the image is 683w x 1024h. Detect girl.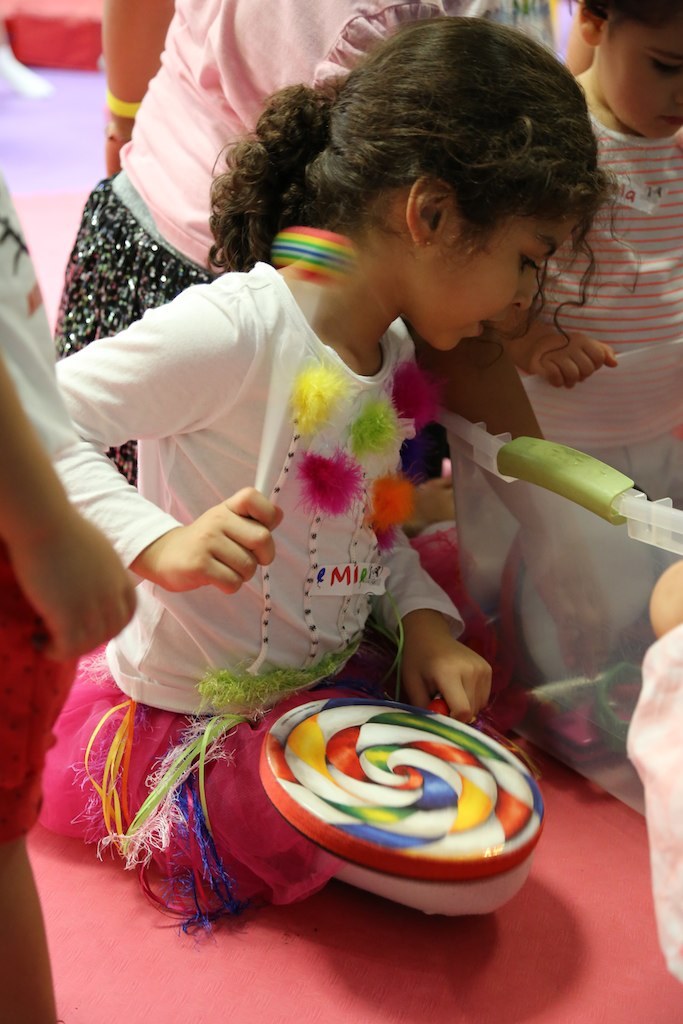
Detection: x1=45 y1=17 x2=645 y2=923.
